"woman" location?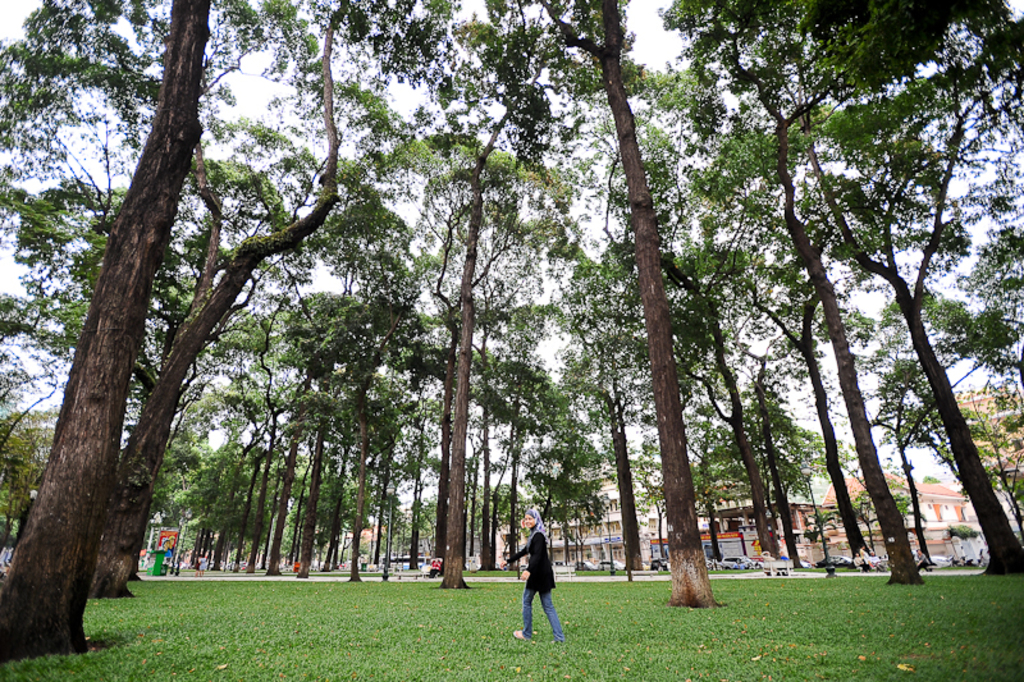
select_region(500, 509, 562, 647)
